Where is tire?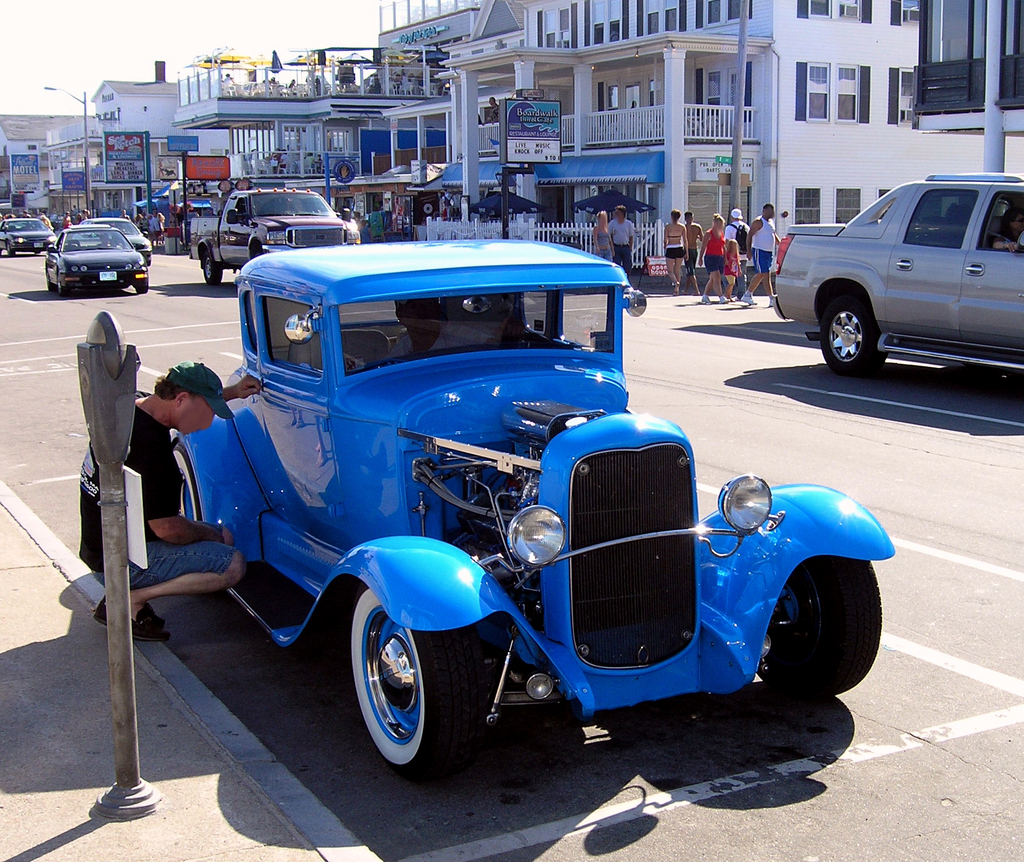
x1=5 y1=242 x2=14 y2=258.
